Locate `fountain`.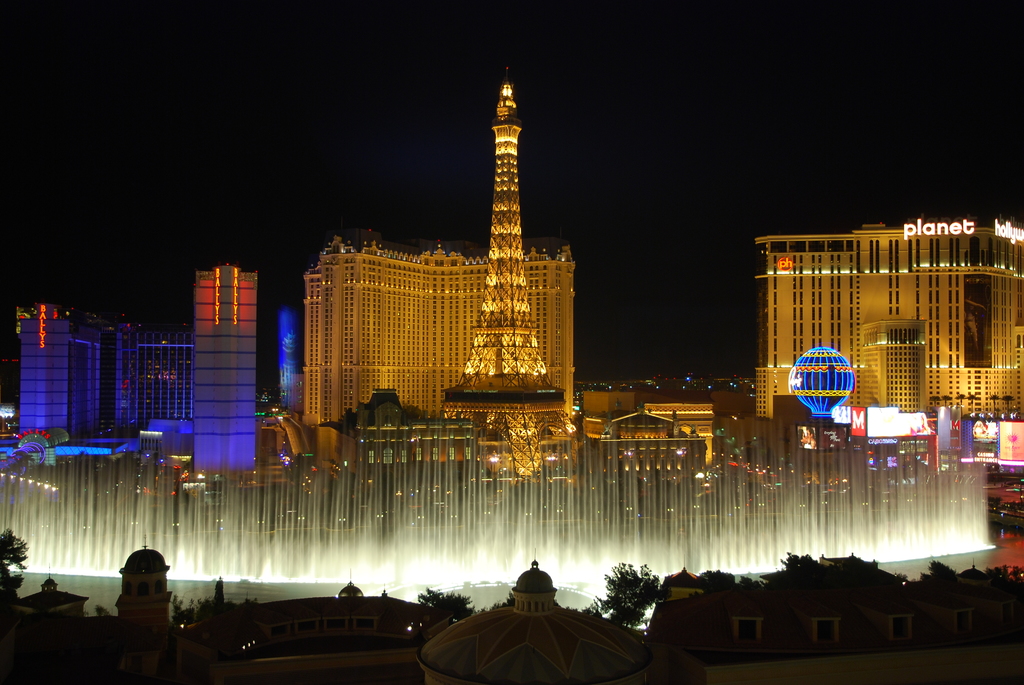
Bounding box: x1=1, y1=424, x2=996, y2=594.
